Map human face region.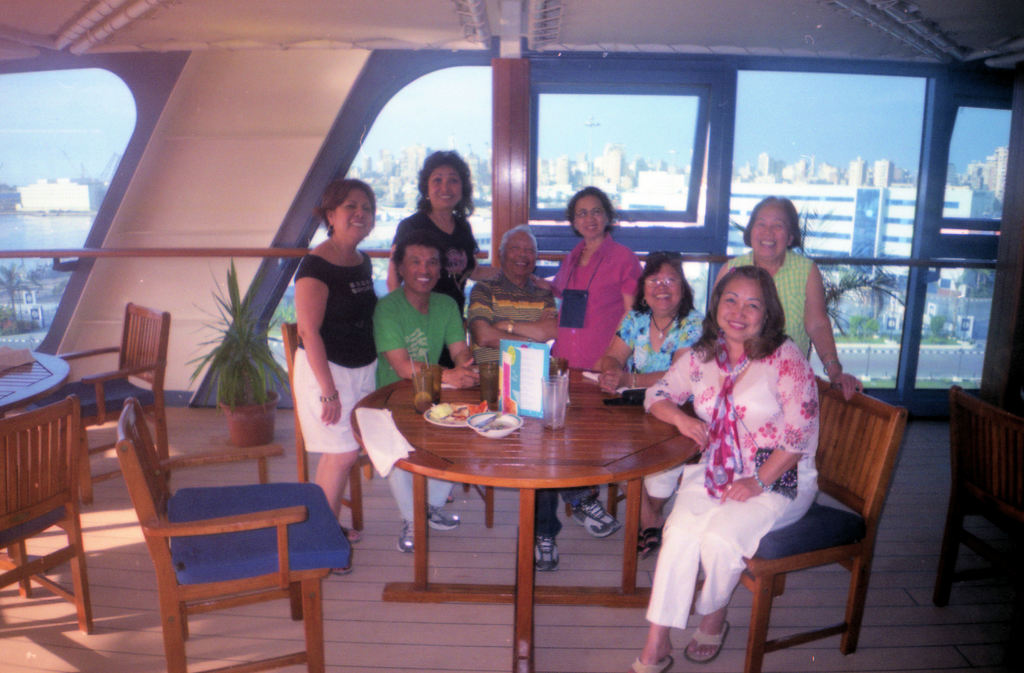
Mapped to left=426, top=159, right=464, bottom=212.
